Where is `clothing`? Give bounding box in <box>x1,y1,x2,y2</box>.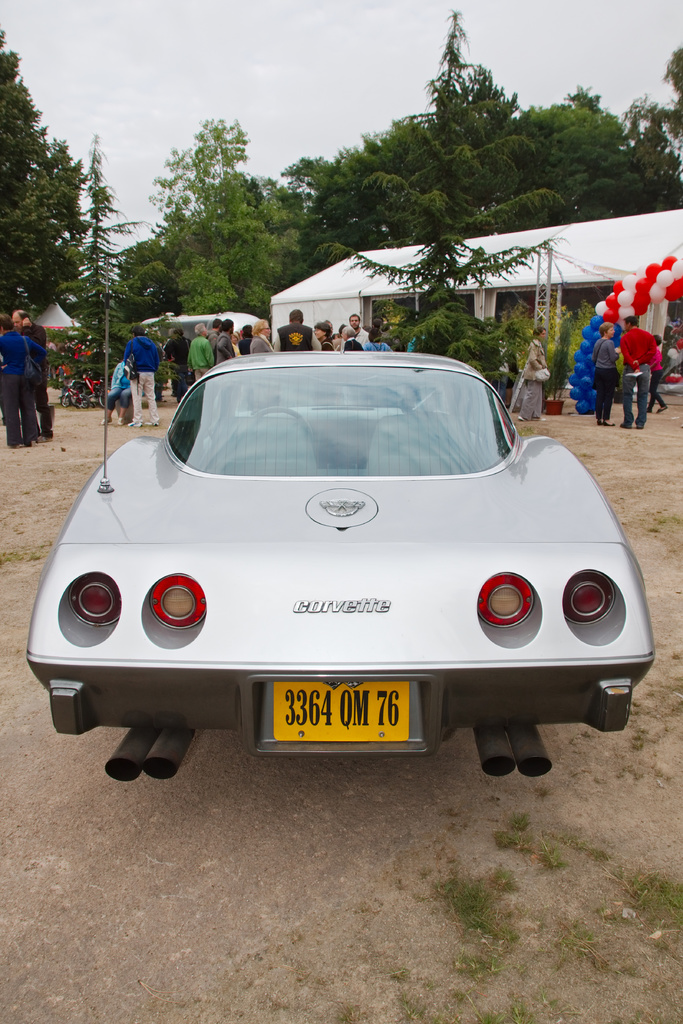
<box>275,325,315,356</box>.
